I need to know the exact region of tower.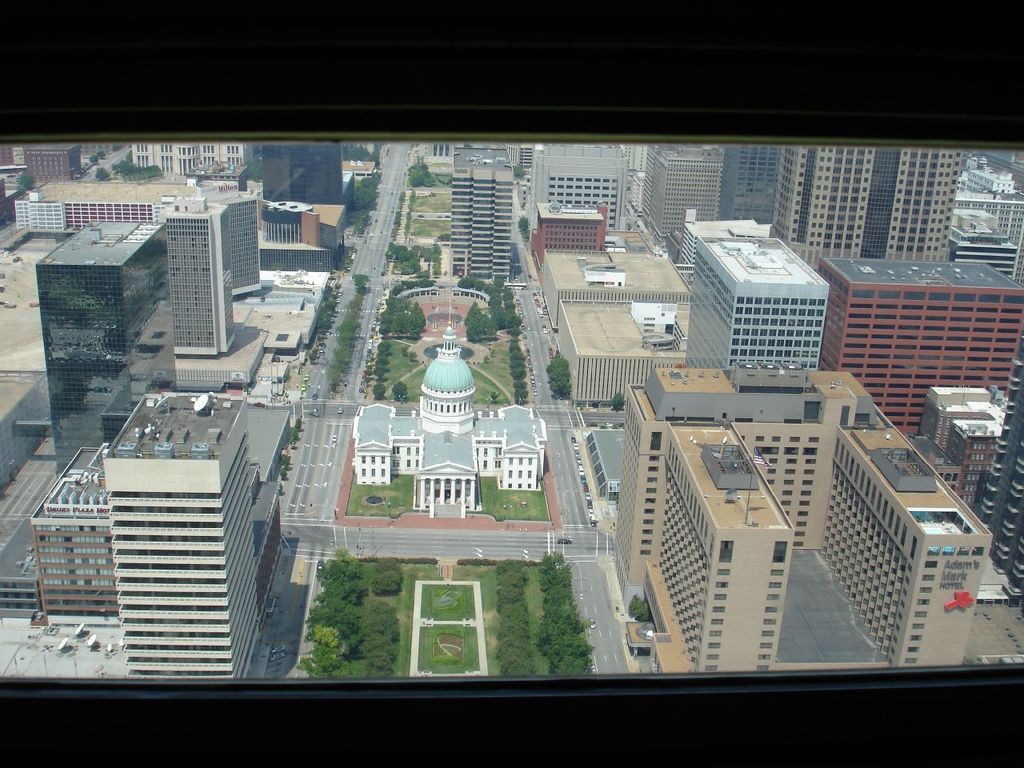
Region: (41,218,169,478).
